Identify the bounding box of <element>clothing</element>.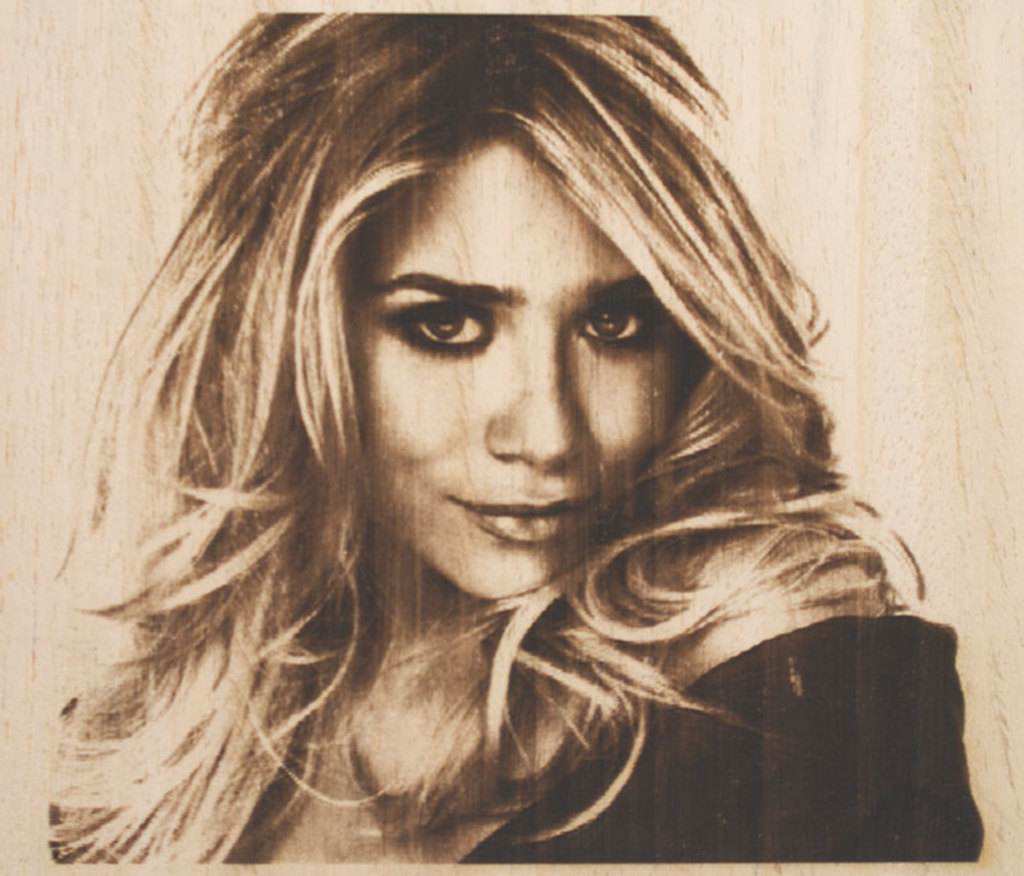
[x1=49, y1=613, x2=987, y2=864].
